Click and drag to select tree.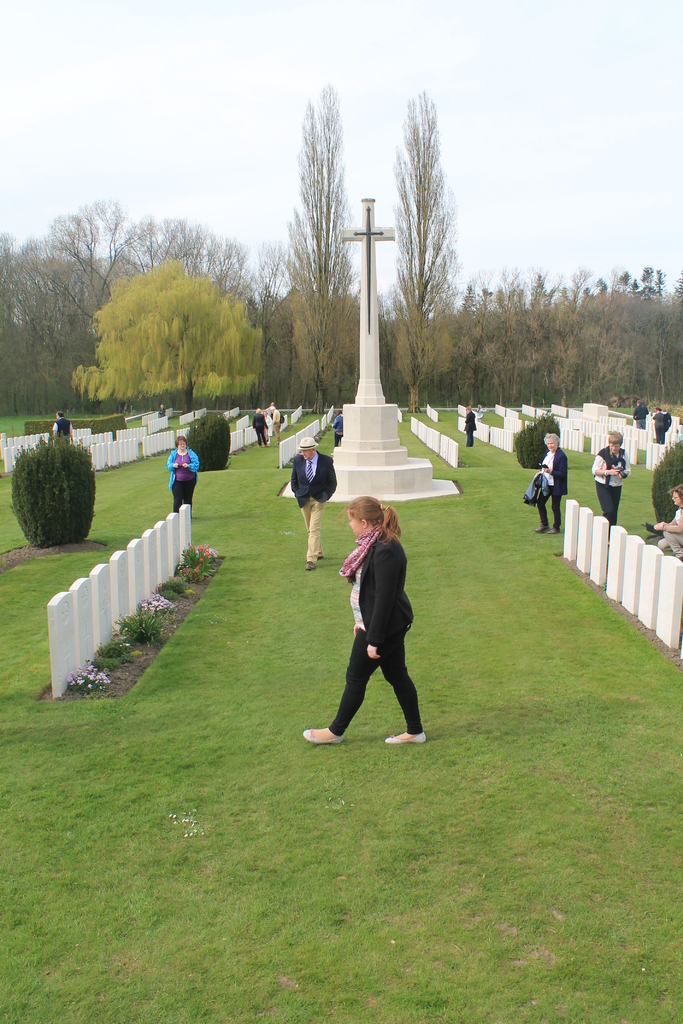
Selection: box=[654, 438, 682, 520].
